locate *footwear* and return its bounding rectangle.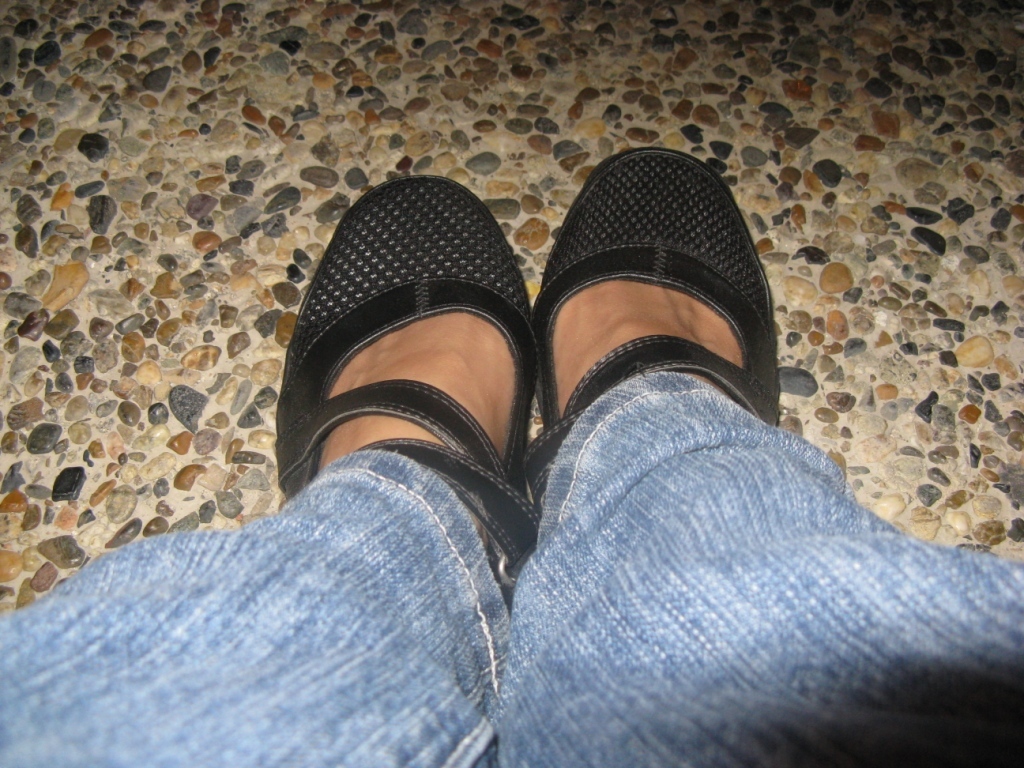
{"left": 530, "top": 157, "right": 791, "bottom": 461}.
